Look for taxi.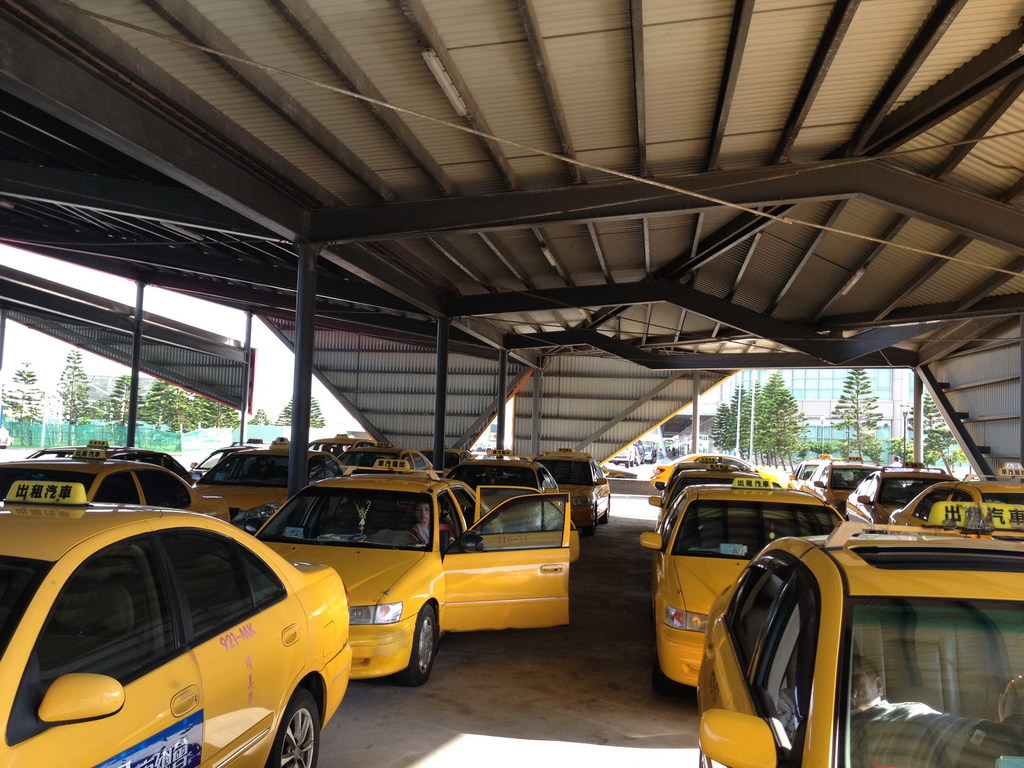
Found: x1=698, y1=521, x2=1023, y2=767.
